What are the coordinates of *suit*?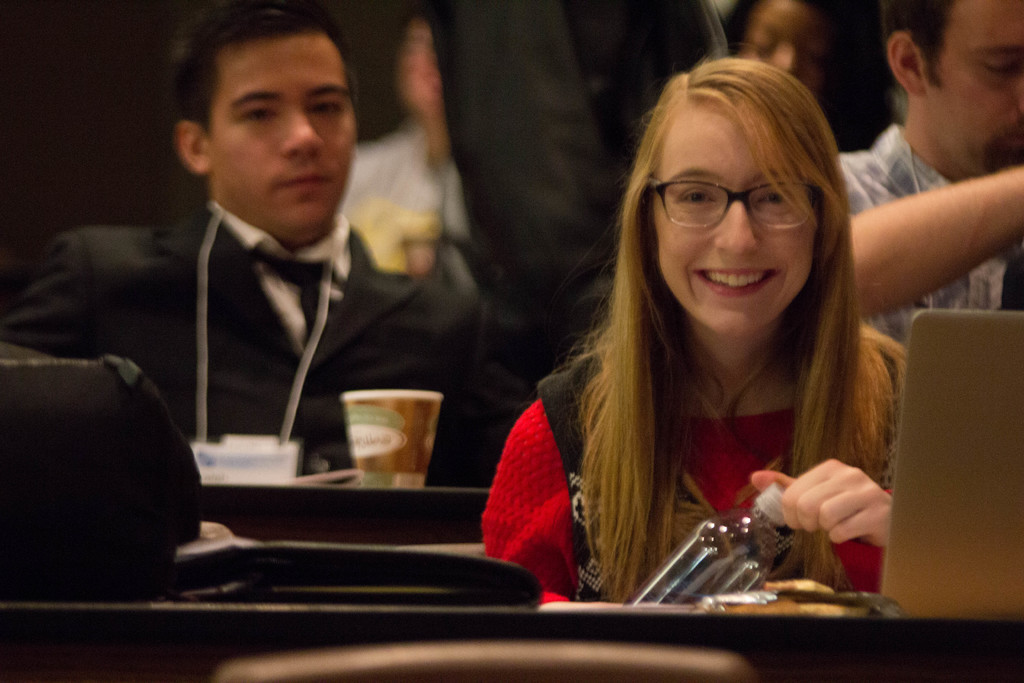
box(4, 208, 533, 443).
